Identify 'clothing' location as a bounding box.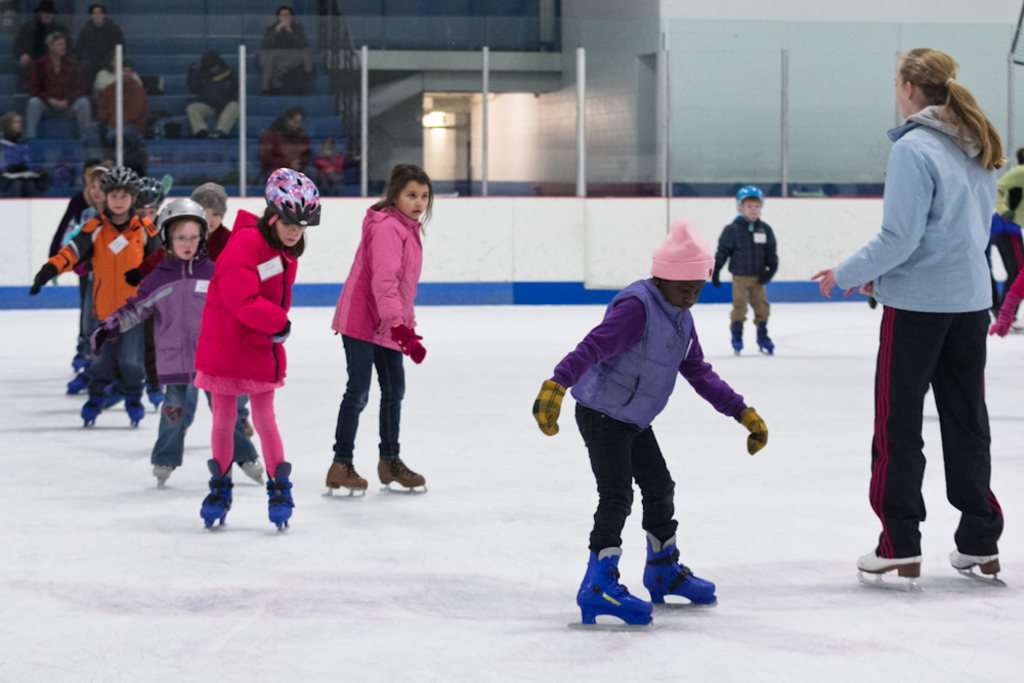
<box>843,66,1008,558</box>.
